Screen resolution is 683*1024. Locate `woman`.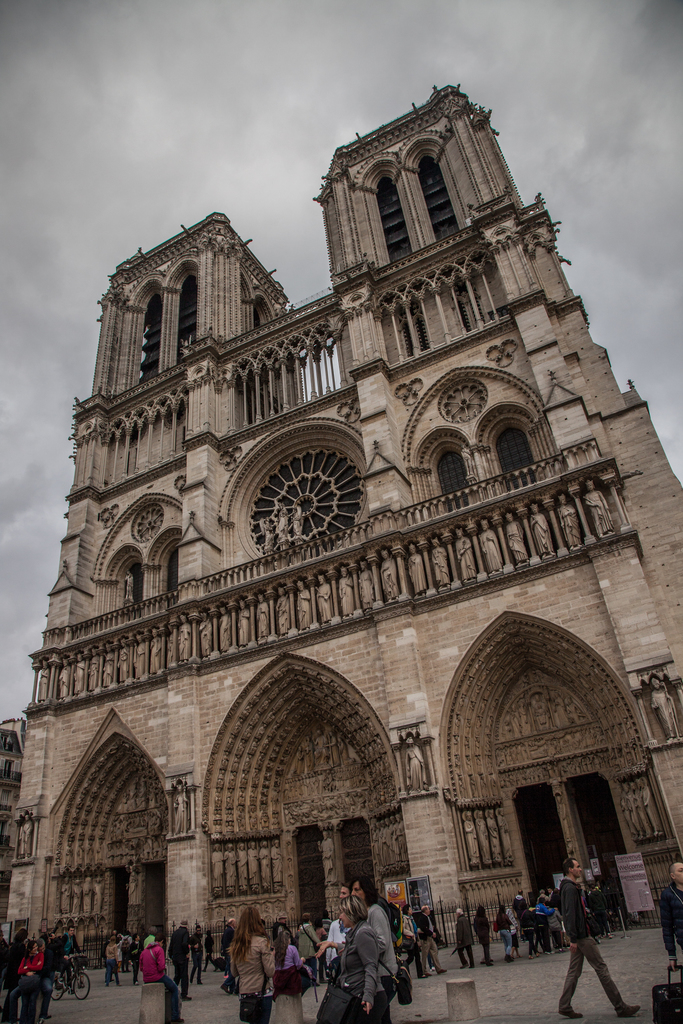
select_region(334, 892, 388, 1023).
